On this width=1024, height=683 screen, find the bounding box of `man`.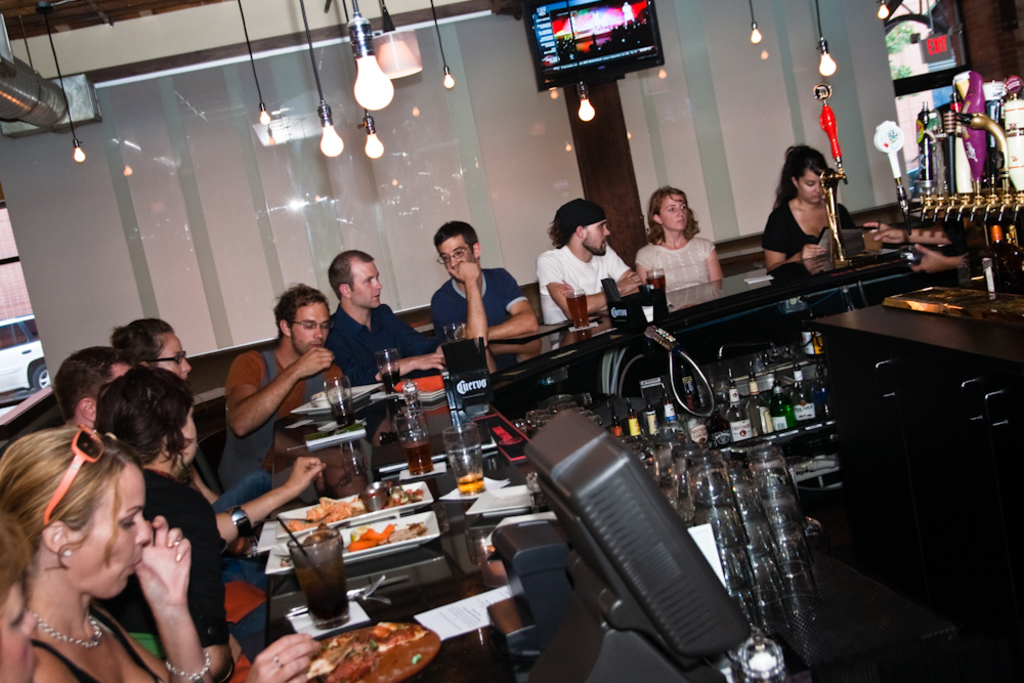
Bounding box: [220,285,344,494].
